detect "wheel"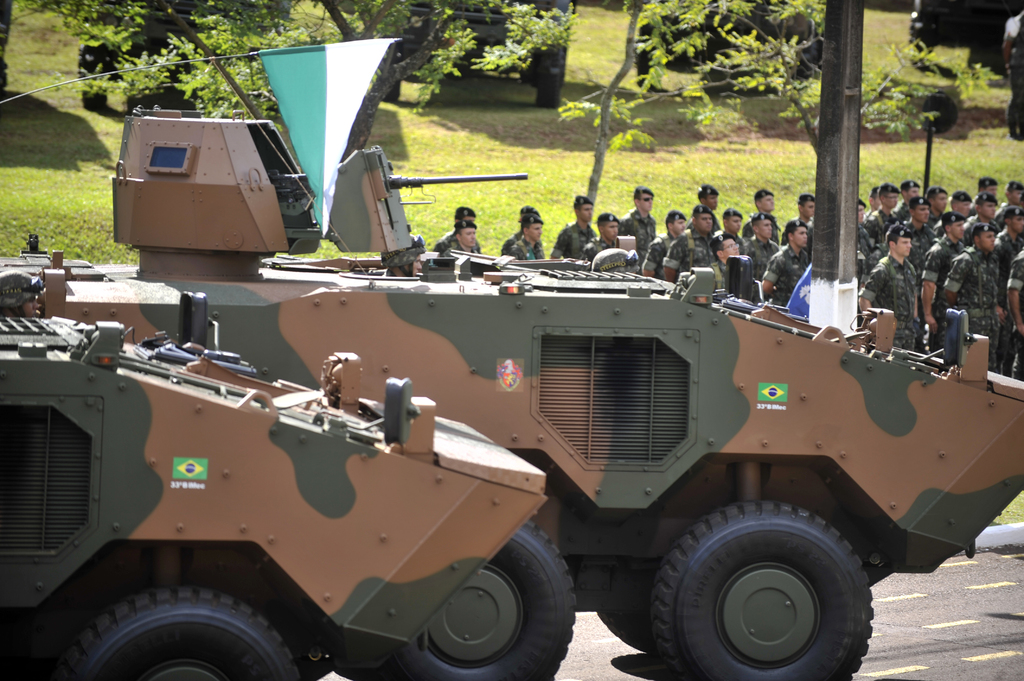
bbox=(386, 520, 579, 680)
